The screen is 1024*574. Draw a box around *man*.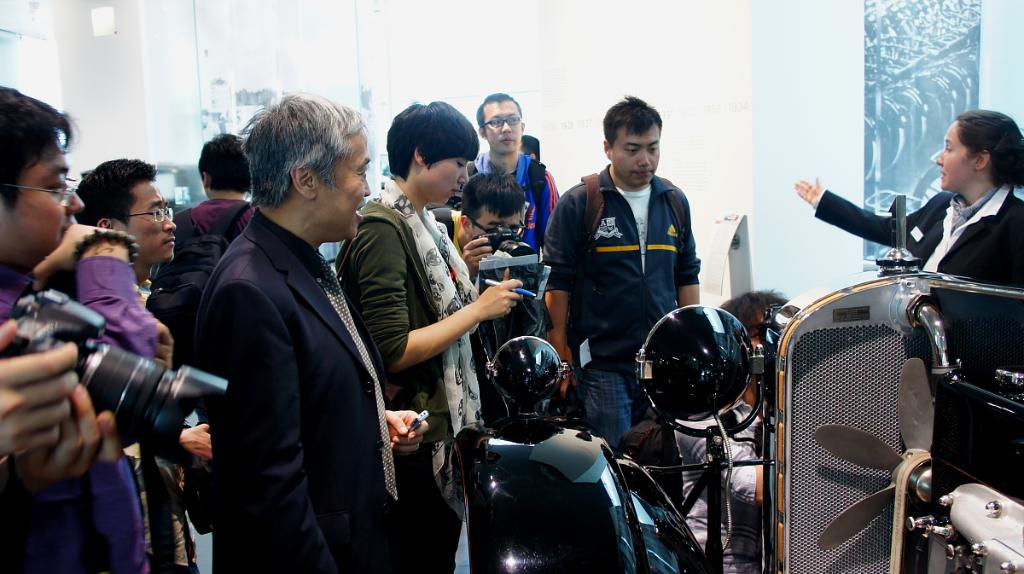
[190,95,429,573].
